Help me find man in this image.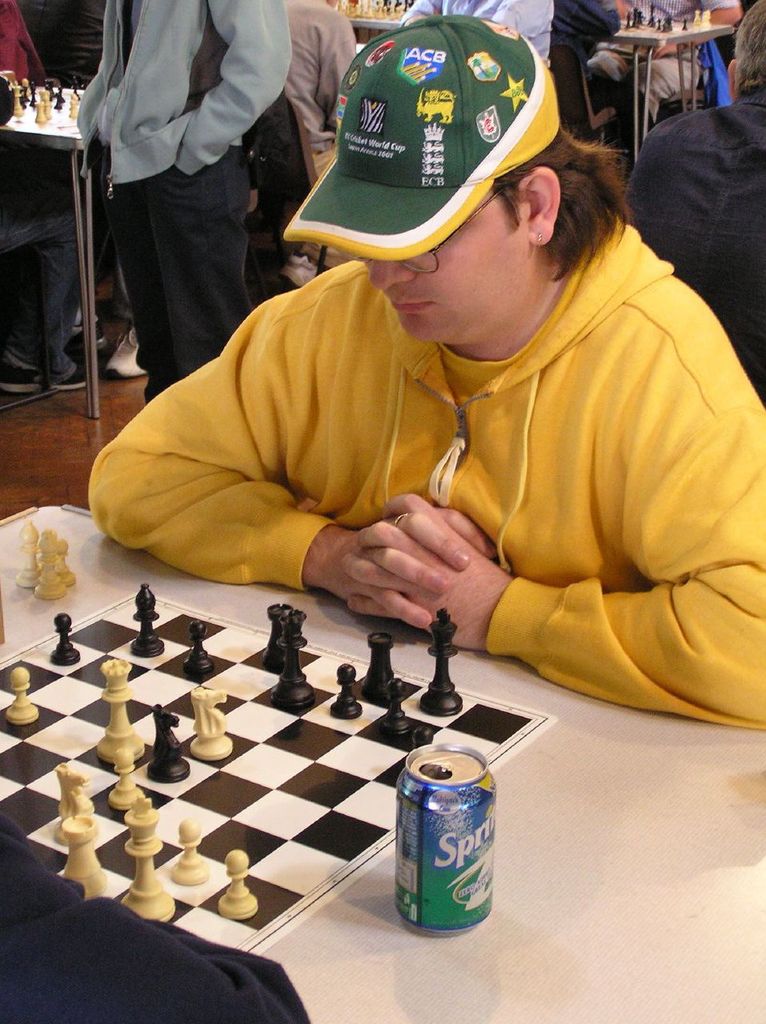
Found it: left=81, top=0, right=291, bottom=414.
